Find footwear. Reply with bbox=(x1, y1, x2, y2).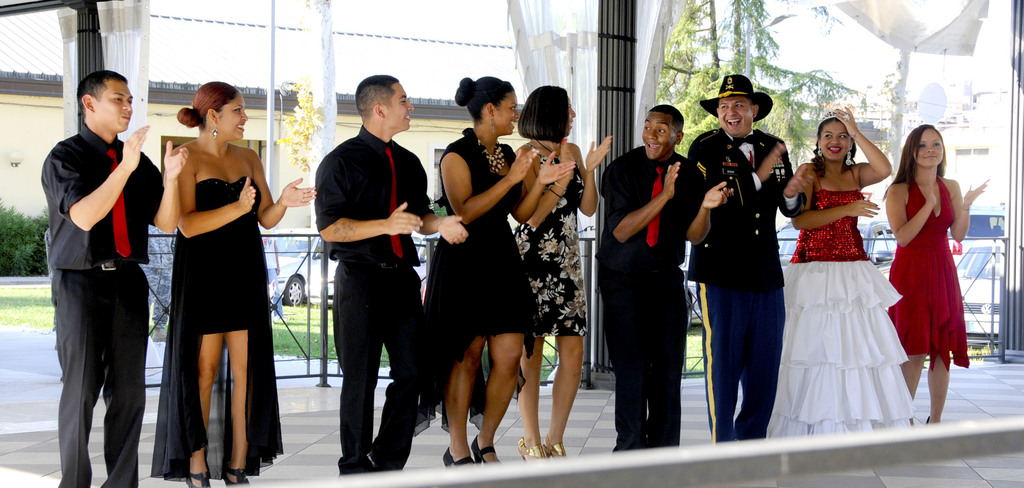
bbox=(519, 436, 568, 462).
